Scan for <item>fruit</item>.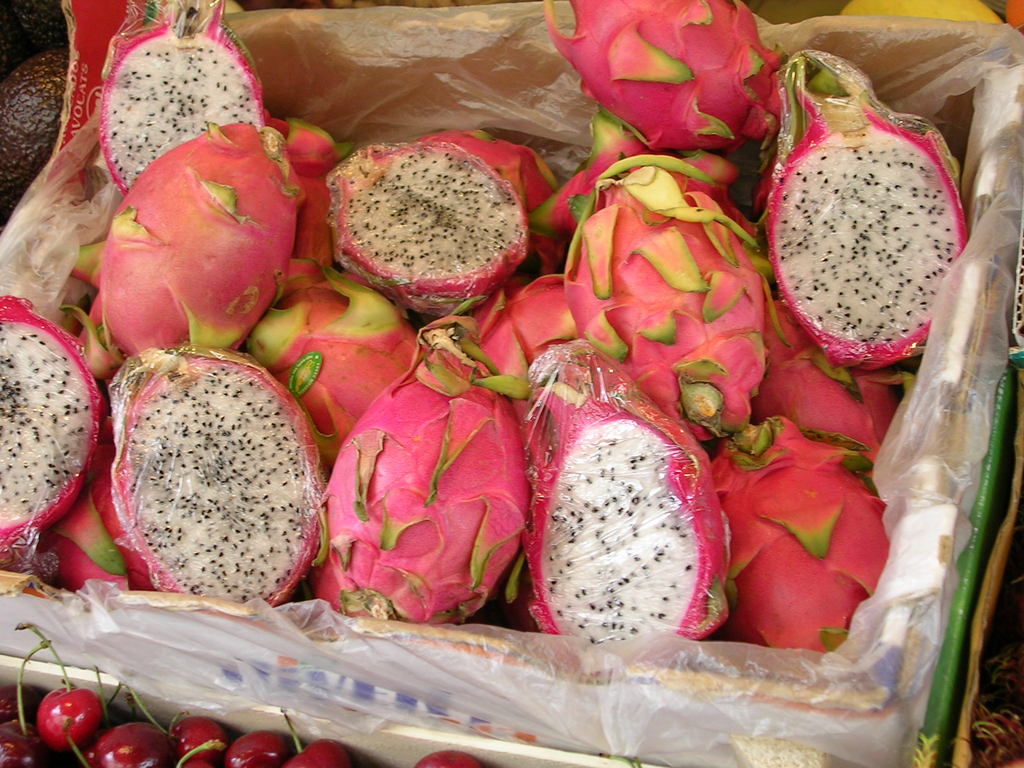
Scan result: <bbox>754, 47, 968, 370</bbox>.
